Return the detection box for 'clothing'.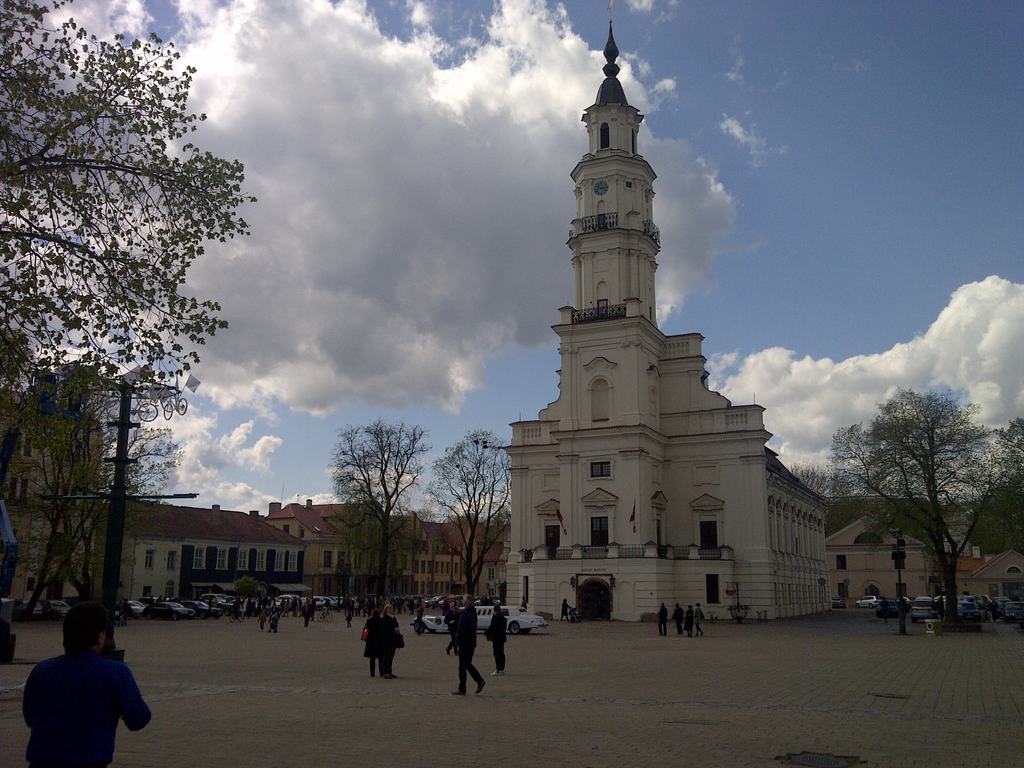
[x1=561, y1=601, x2=575, y2=623].
